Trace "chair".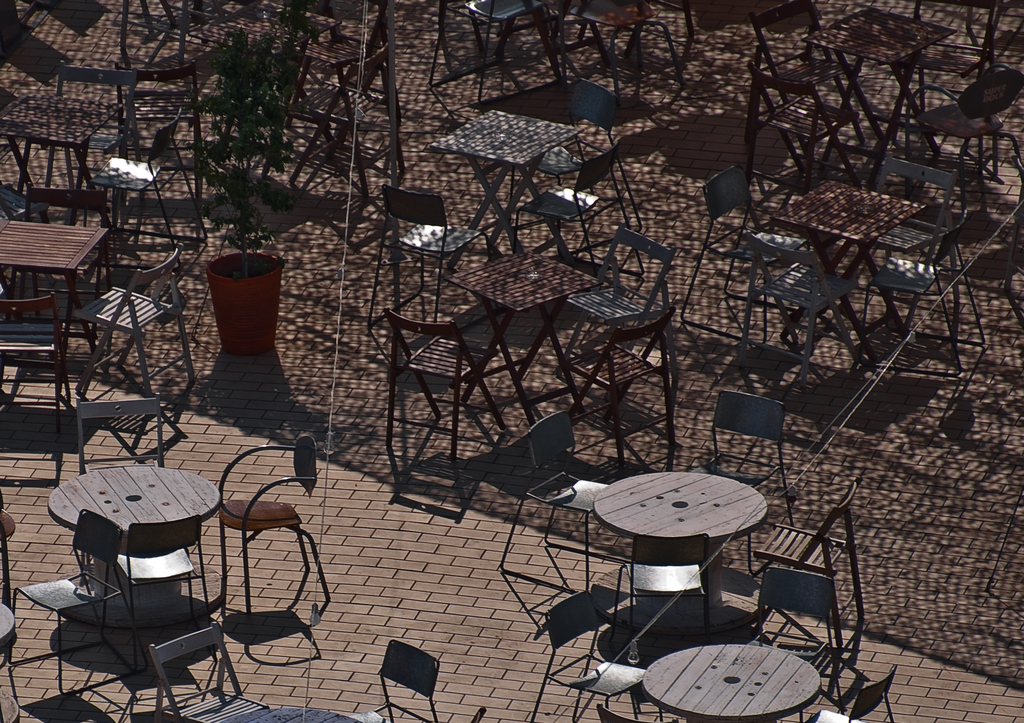
Traced to [left=560, top=219, right=682, bottom=344].
